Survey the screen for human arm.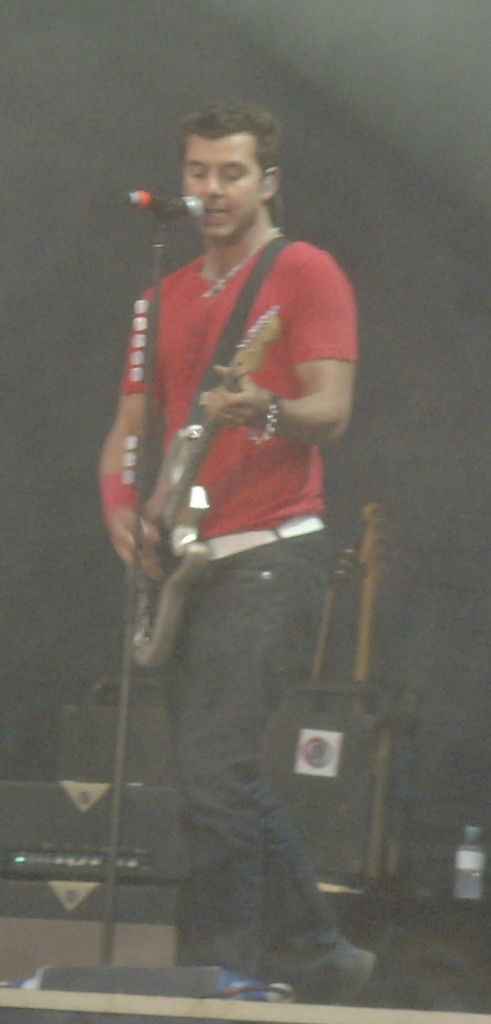
Survey found: <box>95,290,168,586</box>.
